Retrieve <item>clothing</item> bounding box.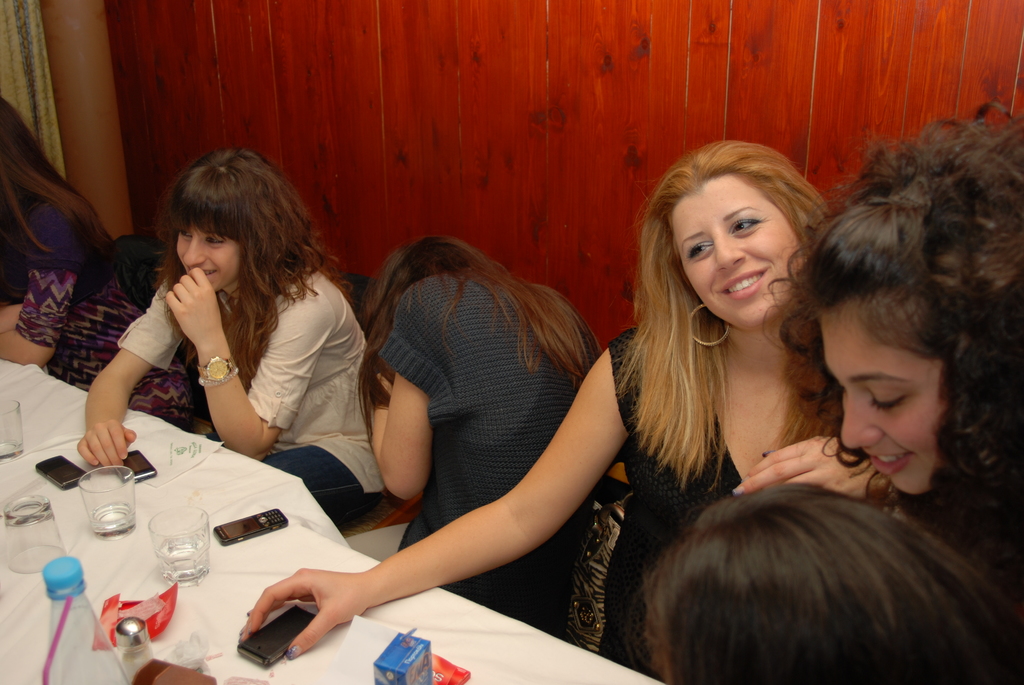
Bounding box: 595/324/742/683.
